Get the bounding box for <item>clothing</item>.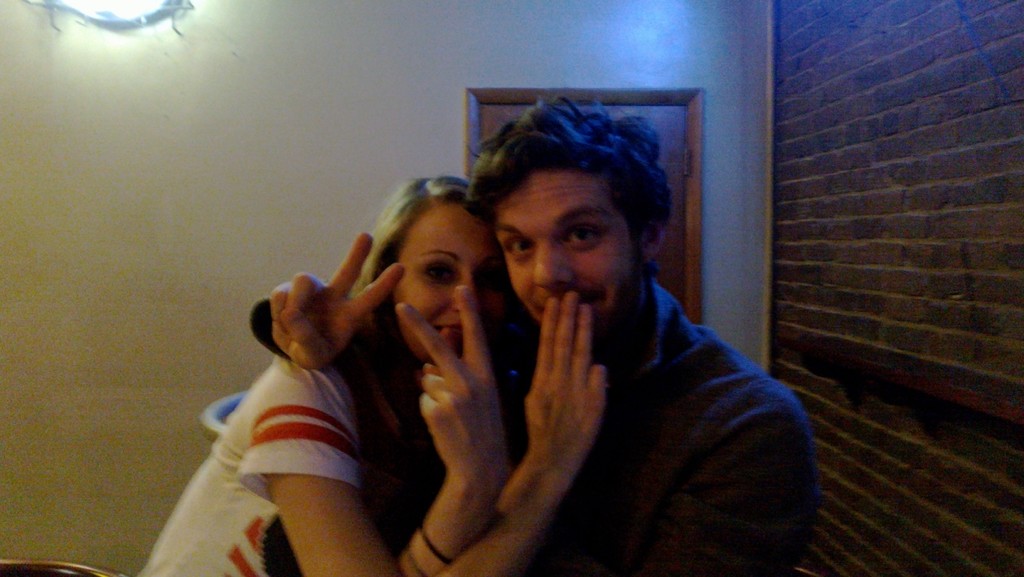
[x1=133, y1=355, x2=433, y2=576].
